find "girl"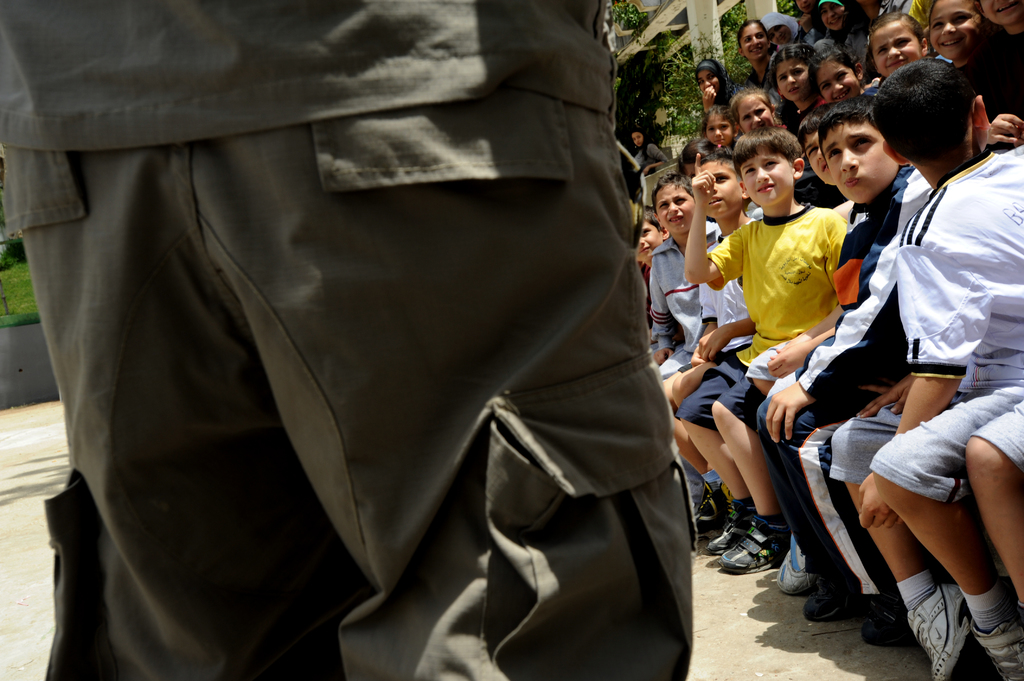
<box>870,9,928,98</box>
